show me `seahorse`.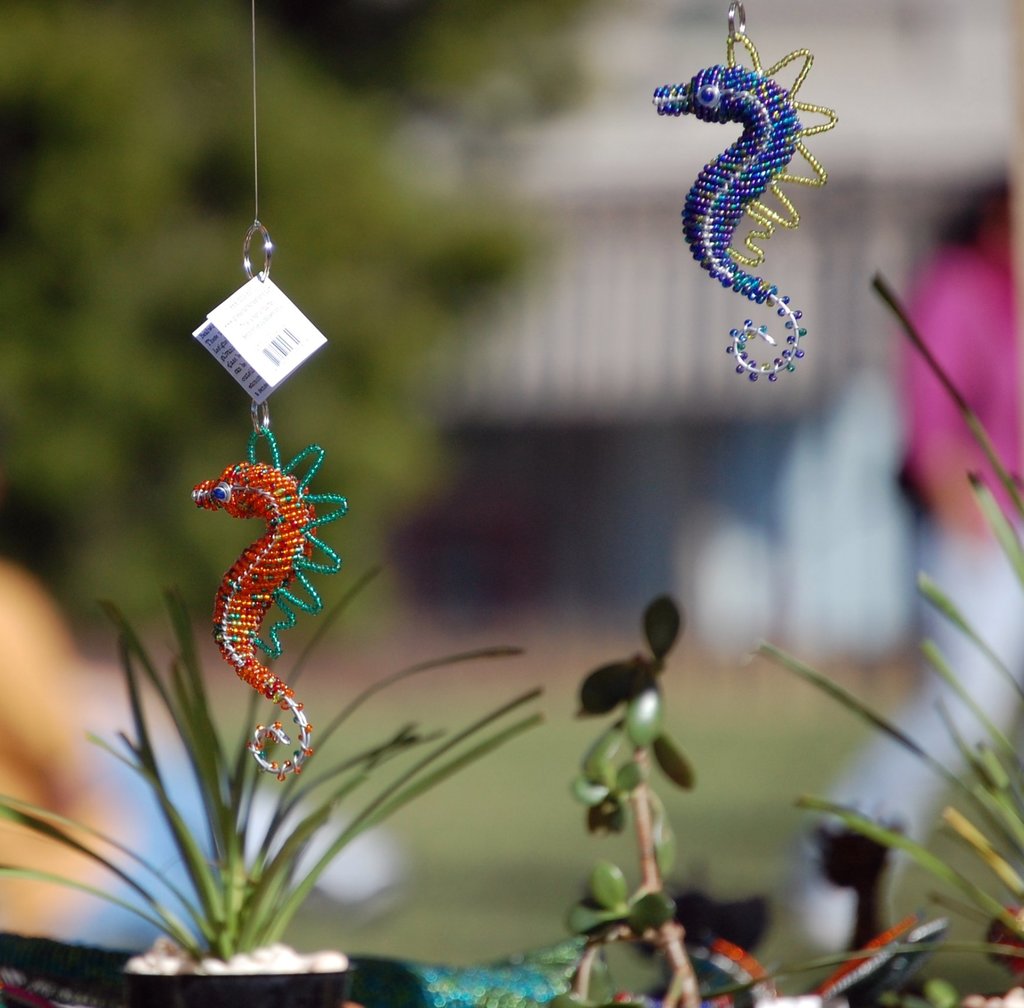
`seahorse` is here: <region>191, 425, 356, 774</region>.
